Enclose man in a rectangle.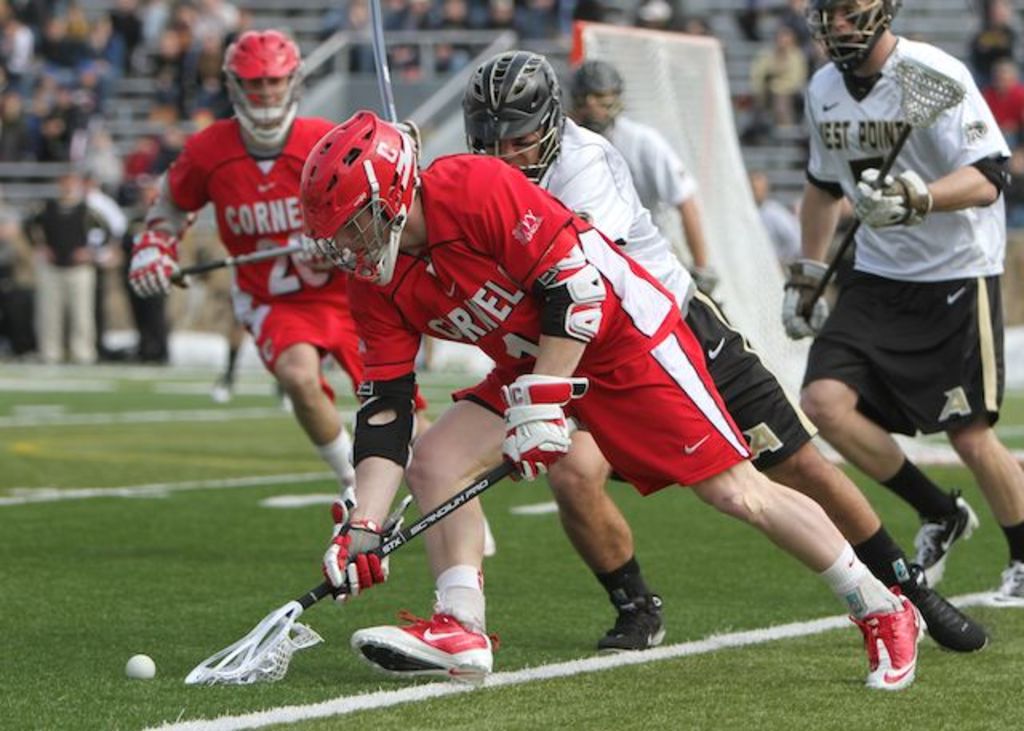
(984, 58, 1022, 230).
